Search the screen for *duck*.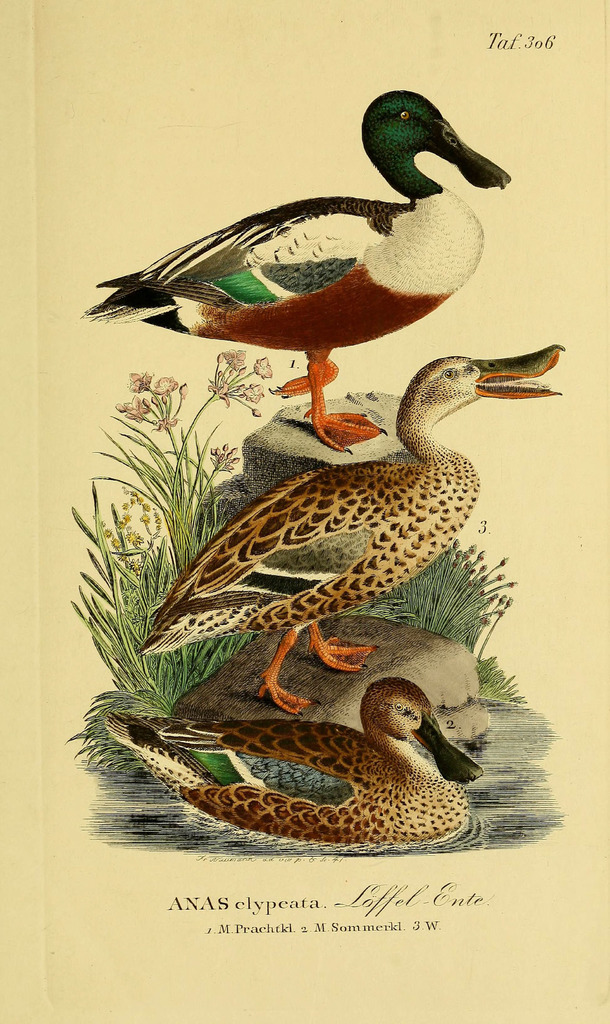
Found at x1=135, y1=339, x2=578, y2=715.
